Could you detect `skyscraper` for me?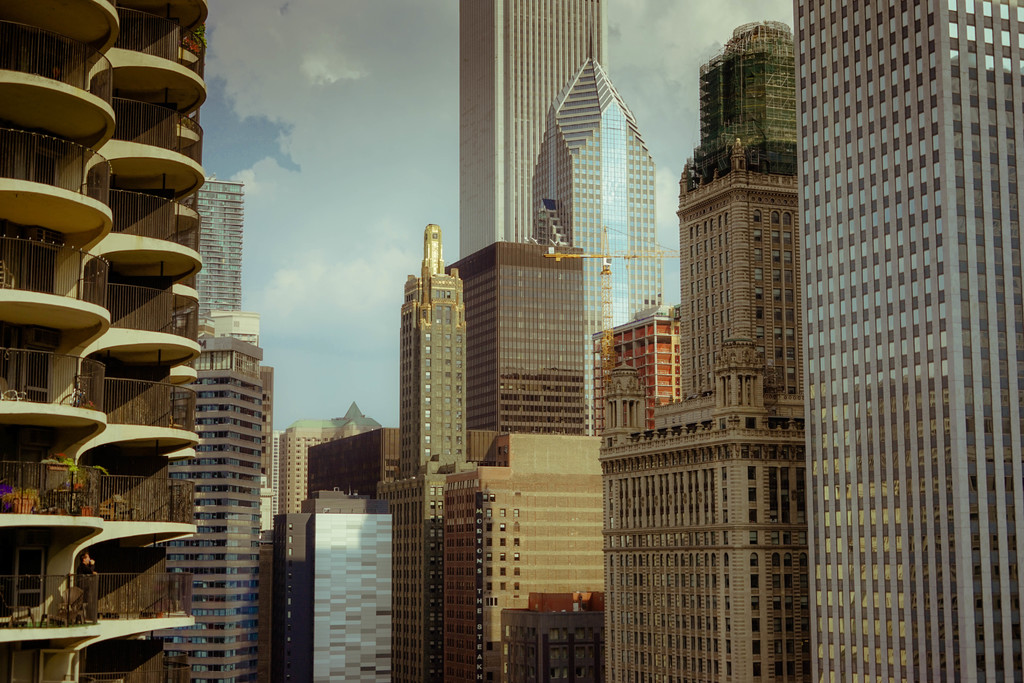
Detection result: l=453, t=0, r=616, b=427.
